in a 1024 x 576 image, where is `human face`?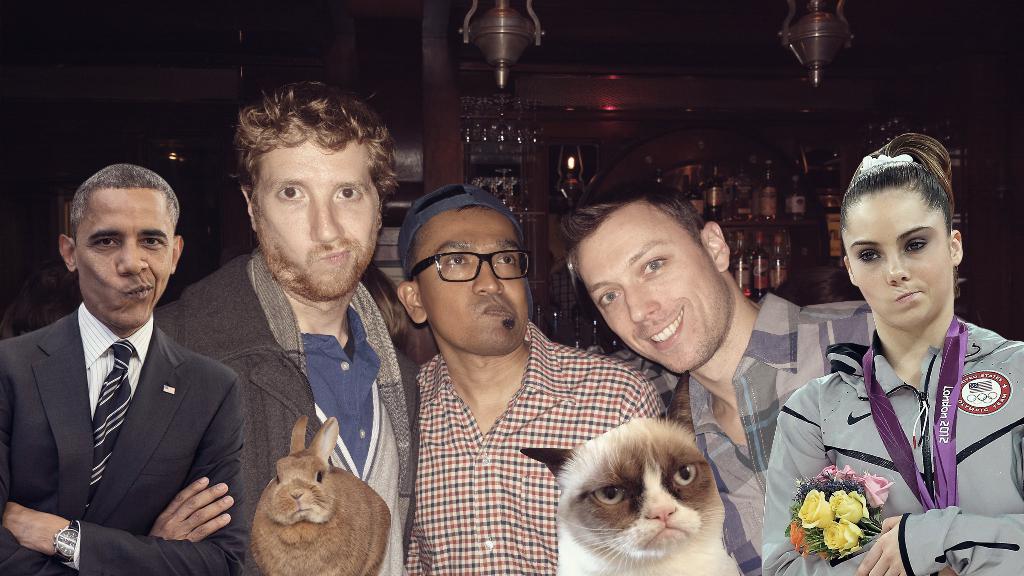
[69, 181, 173, 324].
